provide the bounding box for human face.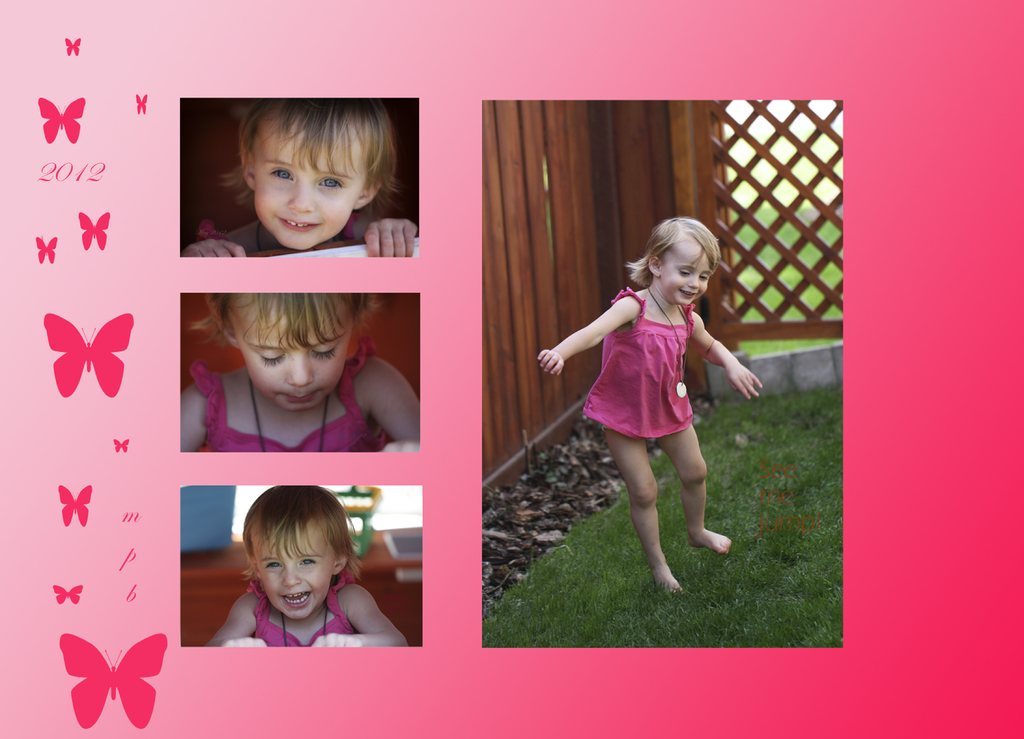
{"x1": 659, "y1": 245, "x2": 709, "y2": 306}.
